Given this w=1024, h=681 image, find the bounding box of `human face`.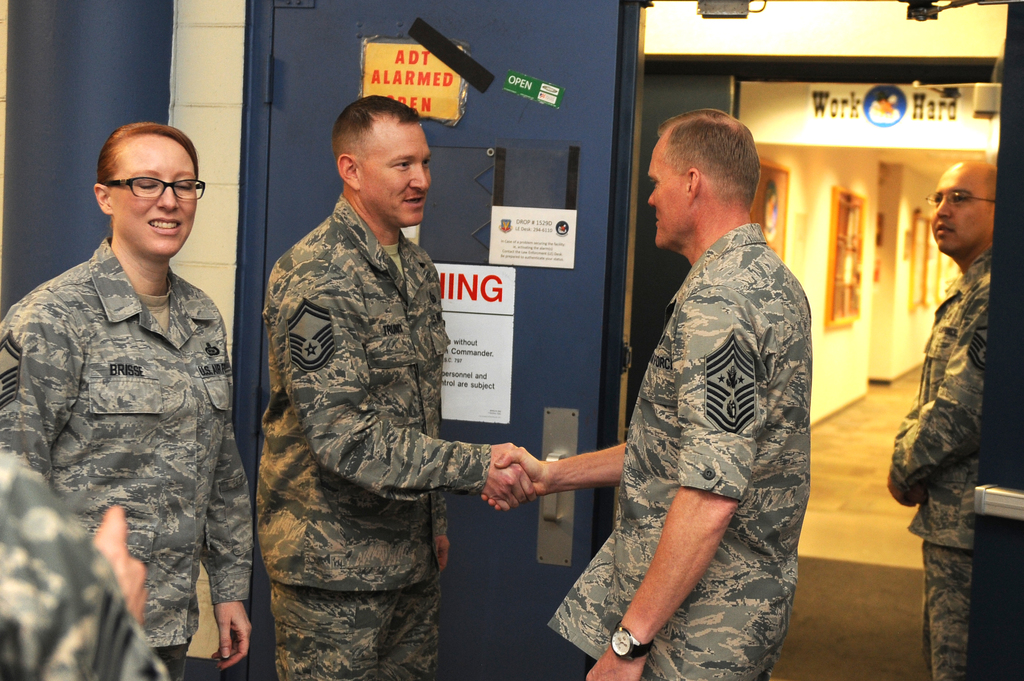
[363,122,431,223].
